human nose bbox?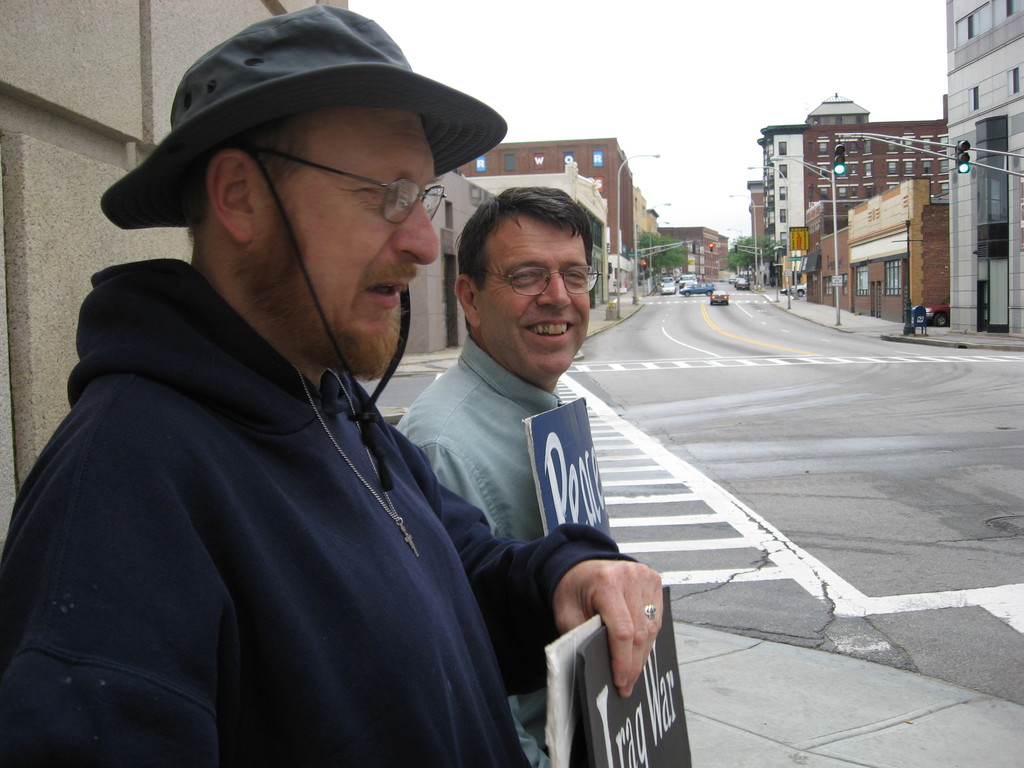
select_region(535, 268, 572, 312)
